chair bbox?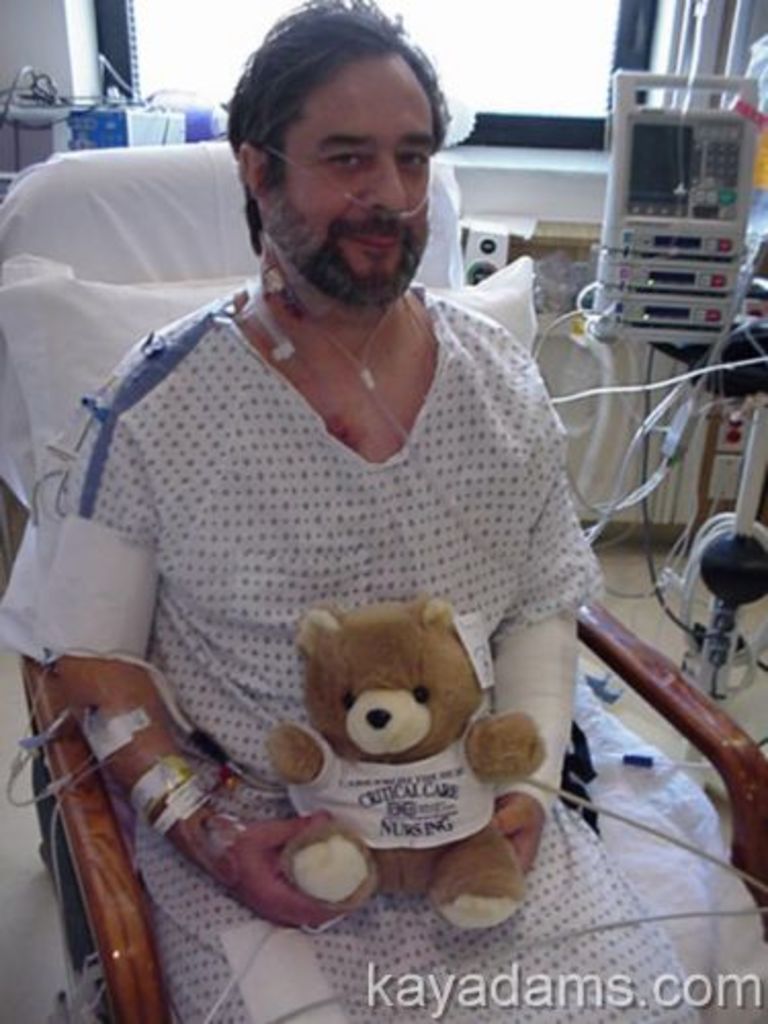
bbox=(0, 137, 766, 1022)
